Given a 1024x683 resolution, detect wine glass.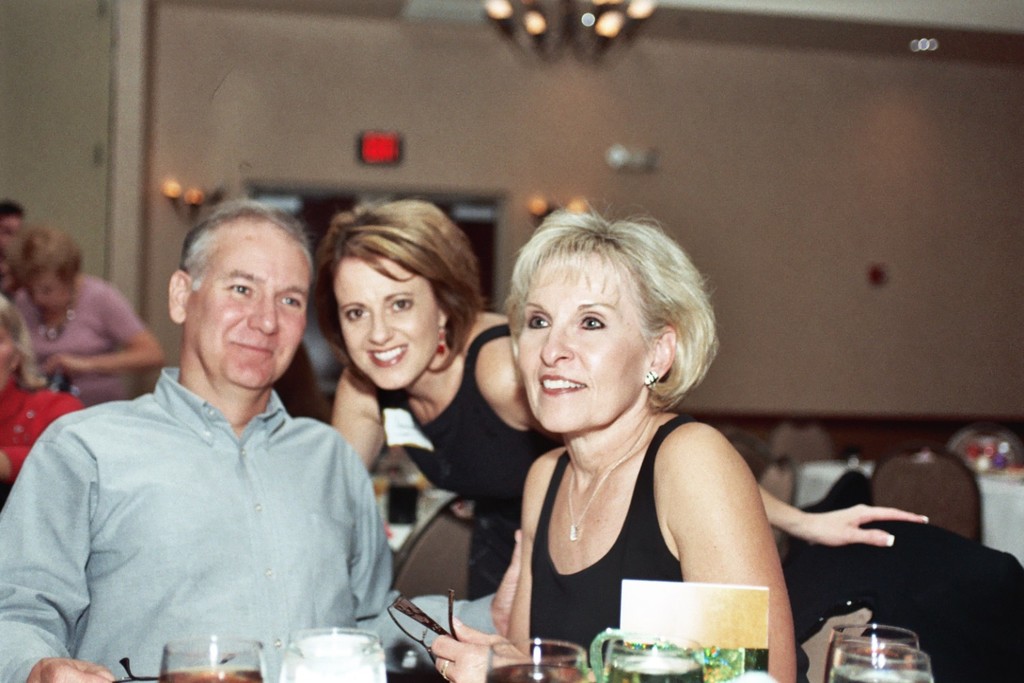
x1=160 y1=636 x2=261 y2=682.
